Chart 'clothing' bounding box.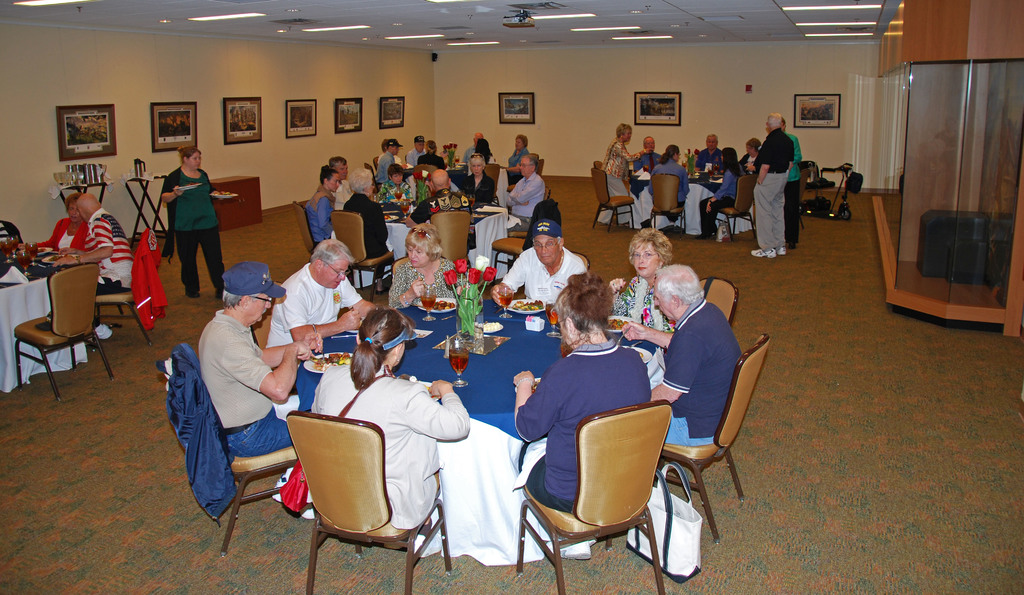
Charted: box(407, 184, 470, 224).
